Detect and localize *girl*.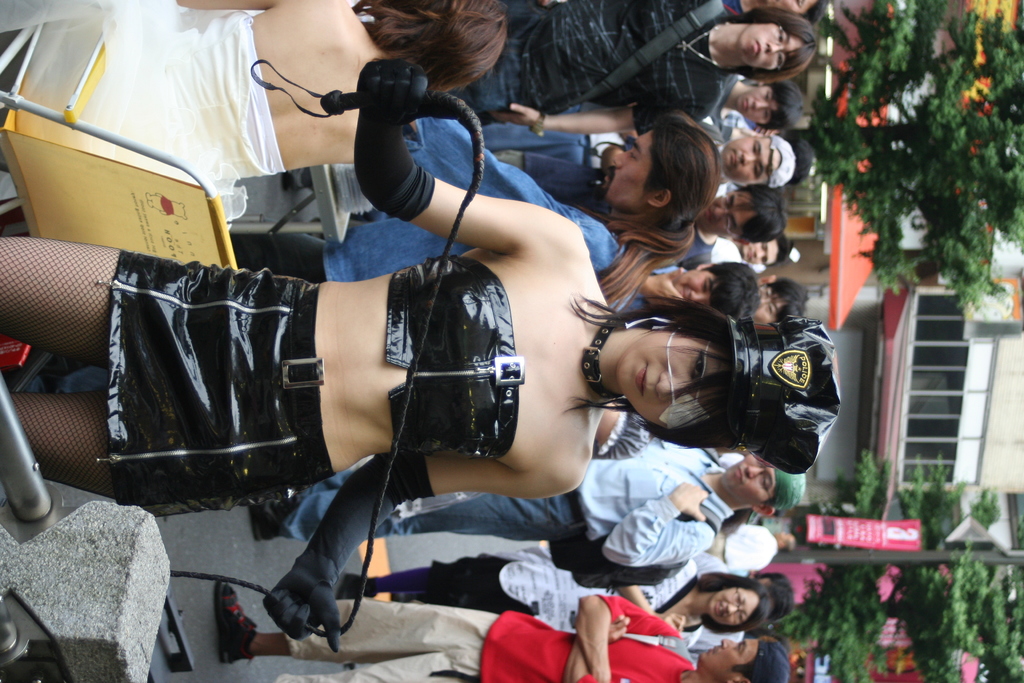
Localized at x1=0, y1=0, x2=504, y2=224.
